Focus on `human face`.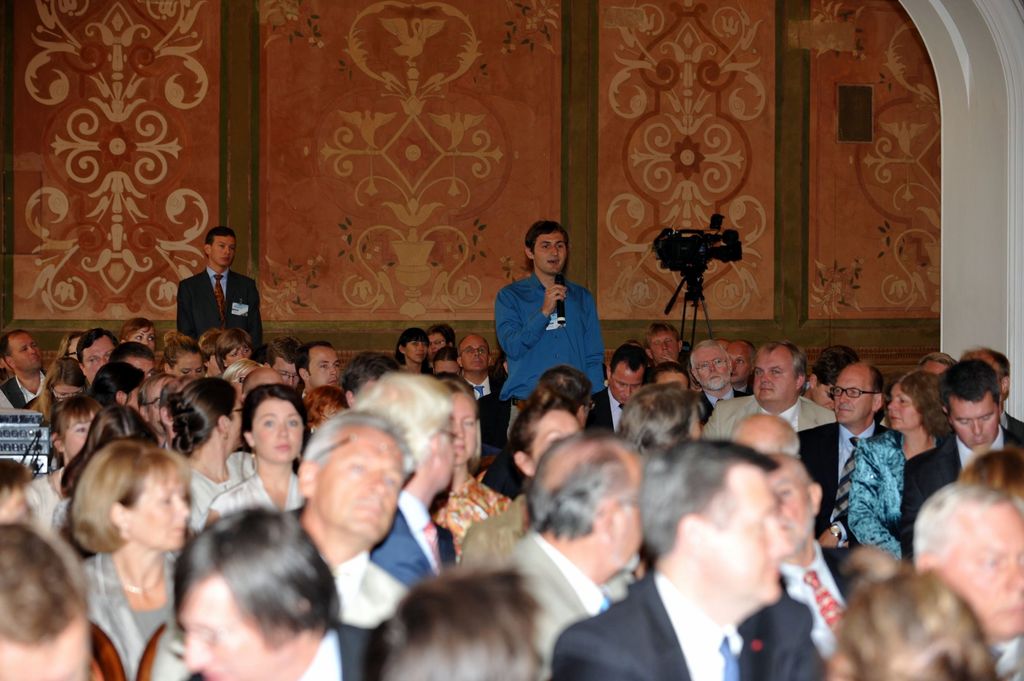
Focused at 177:582:275:680.
